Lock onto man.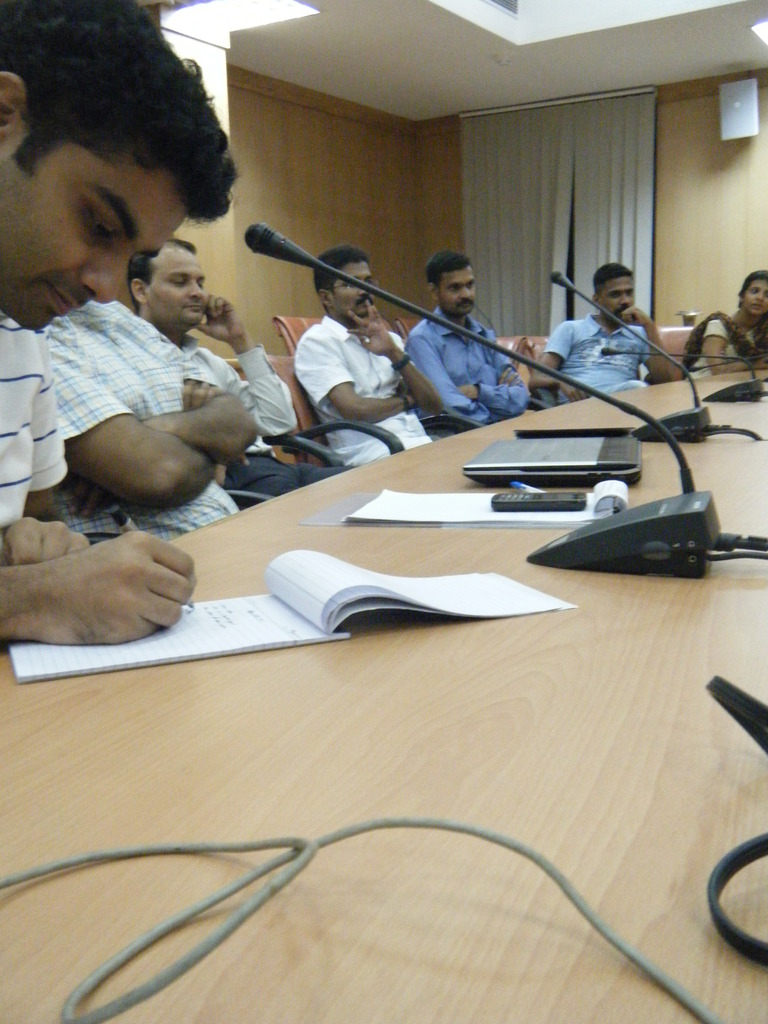
Locked: pyautogui.locateOnScreen(129, 230, 340, 504).
